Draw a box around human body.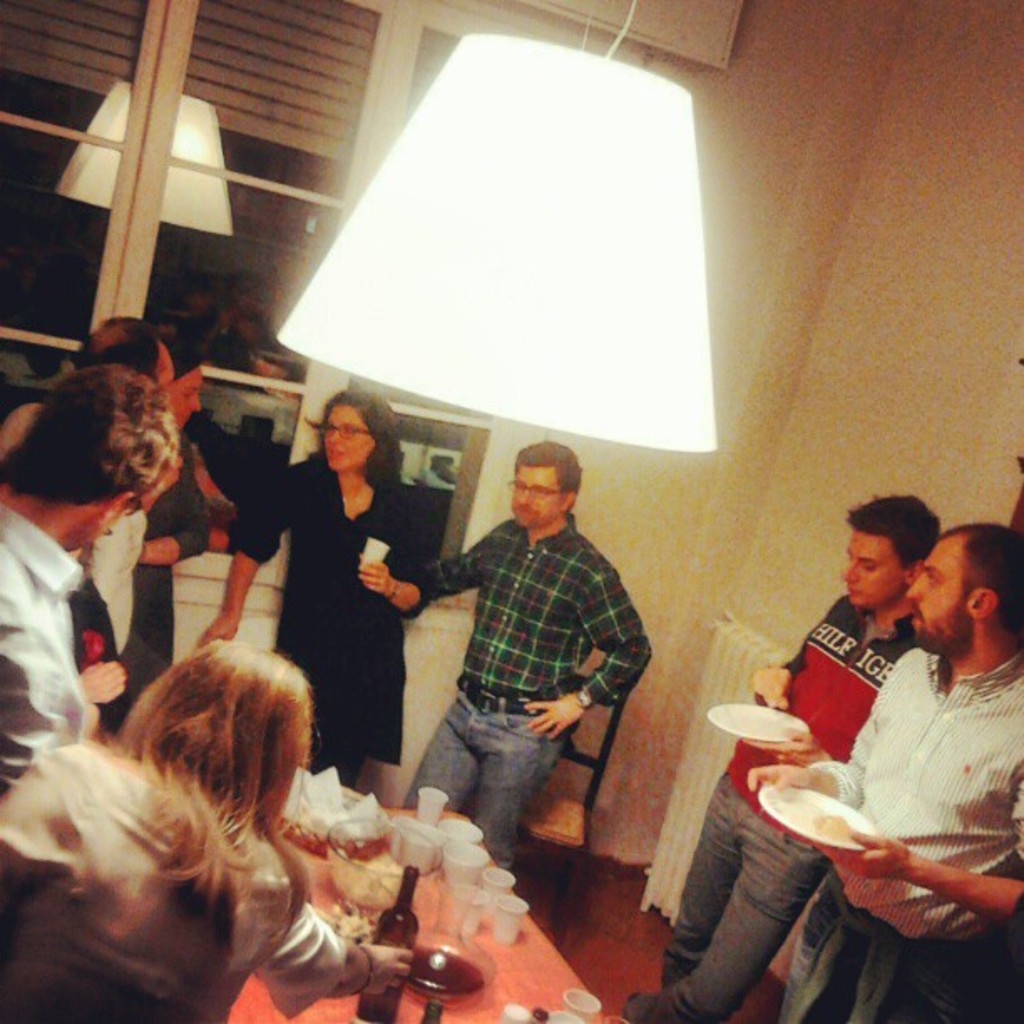
bbox=[0, 509, 97, 790].
